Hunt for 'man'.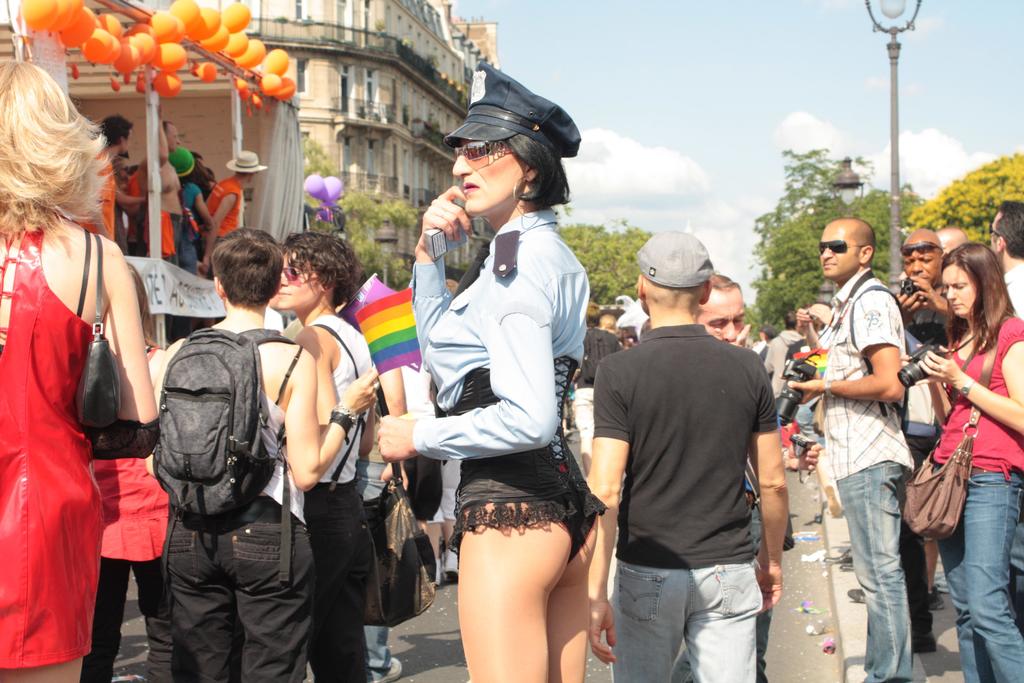
Hunted down at <box>940,227,968,255</box>.
